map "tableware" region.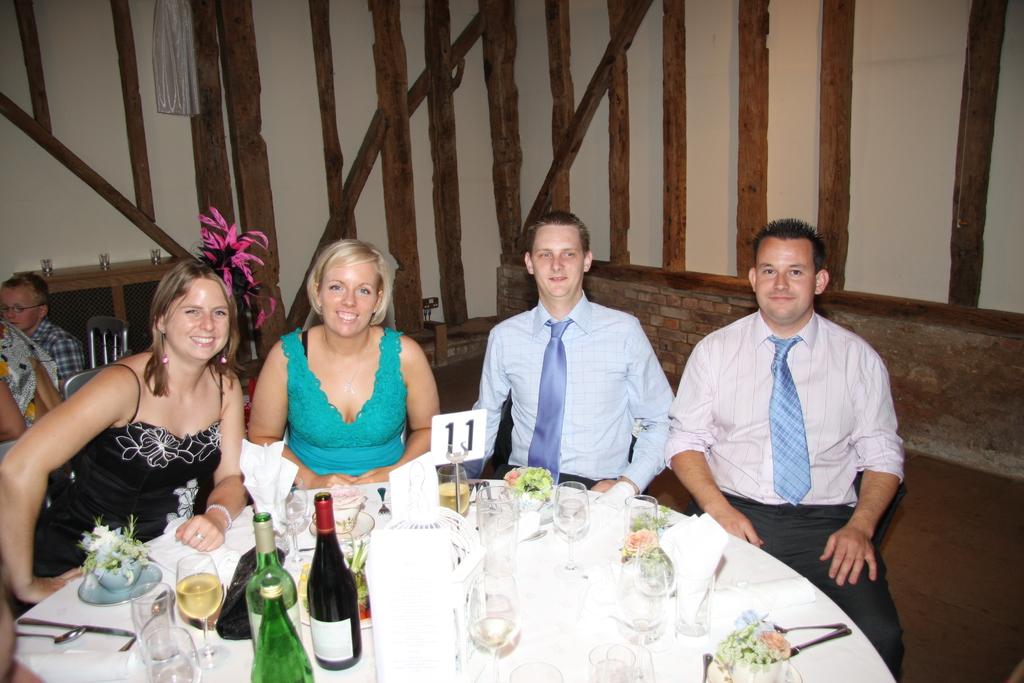
Mapped to l=129, t=584, r=170, b=627.
